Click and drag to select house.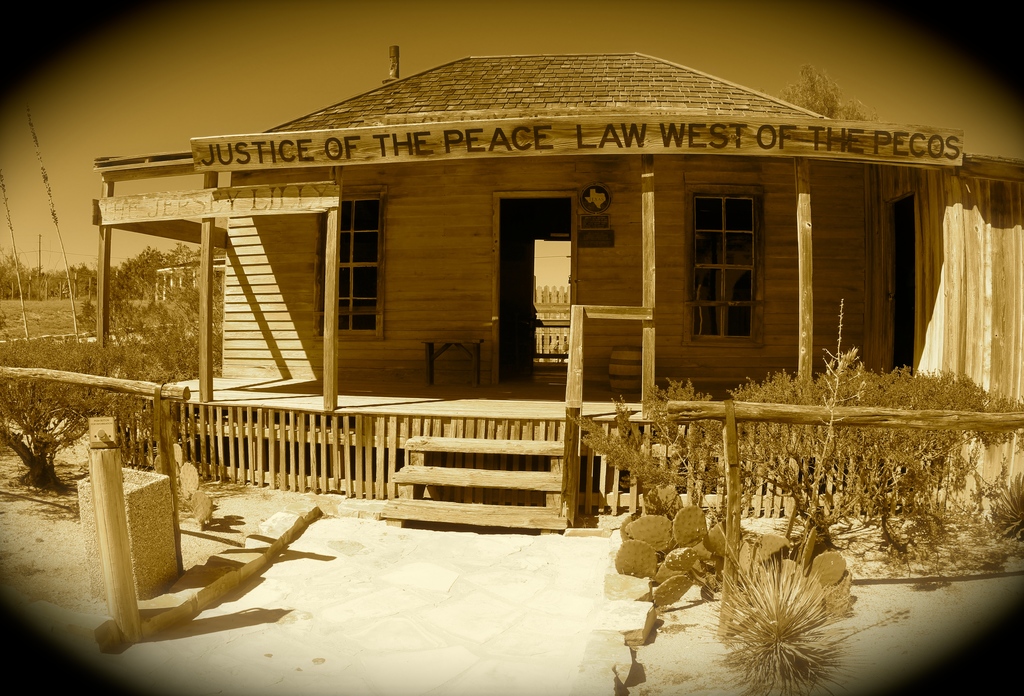
Selection: <bbox>90, 51, 1023, 535</bbox>.
